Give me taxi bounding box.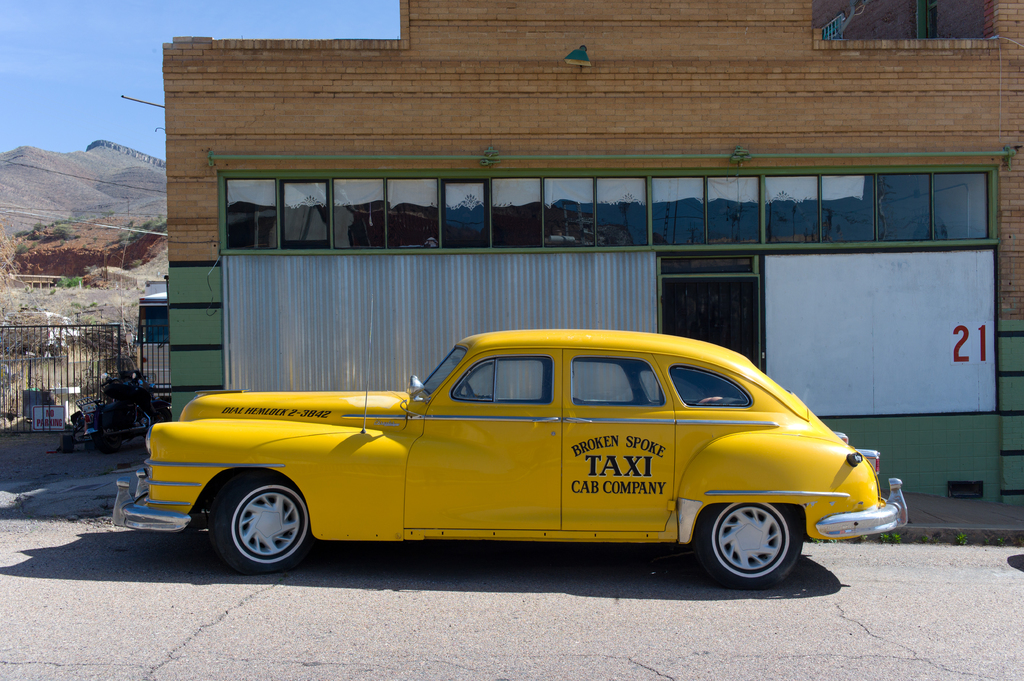
box(145, 324, 906, 586).
